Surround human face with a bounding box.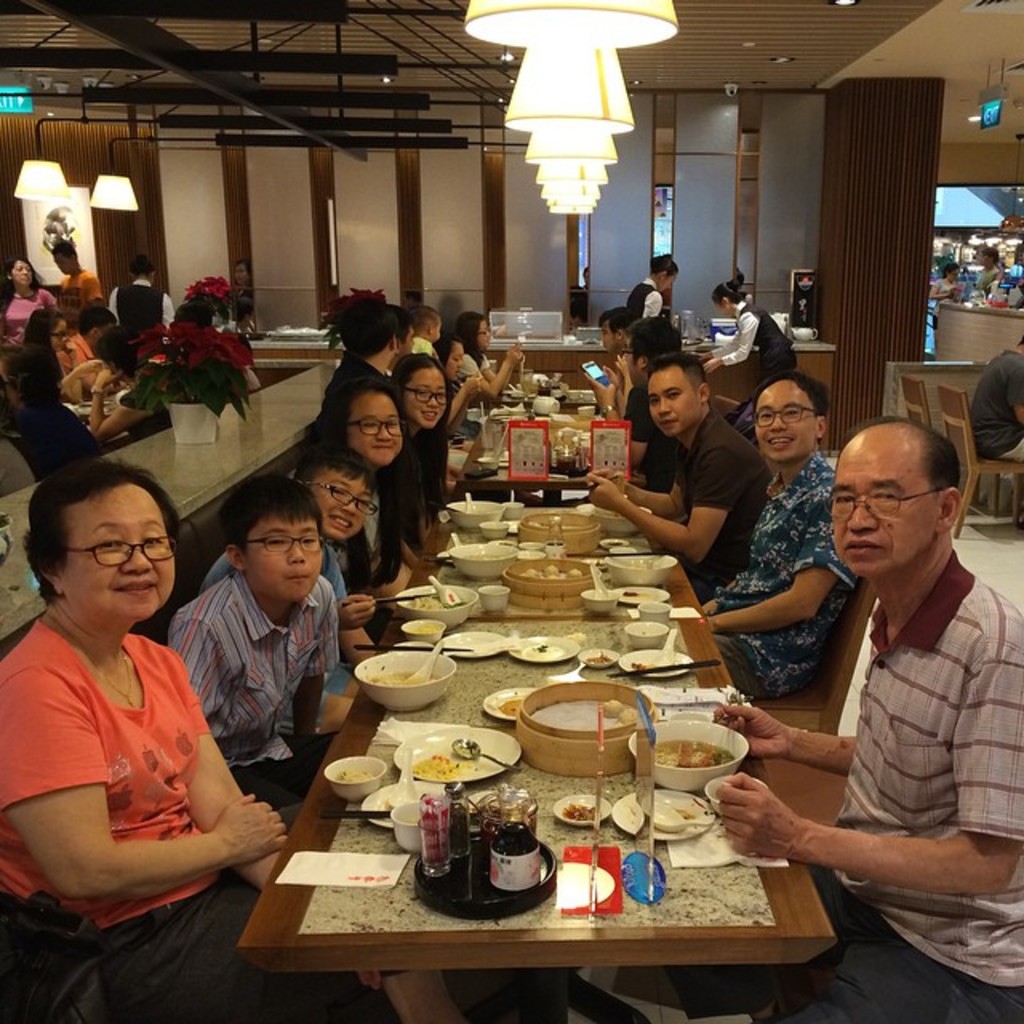
(834,435,939,574).
